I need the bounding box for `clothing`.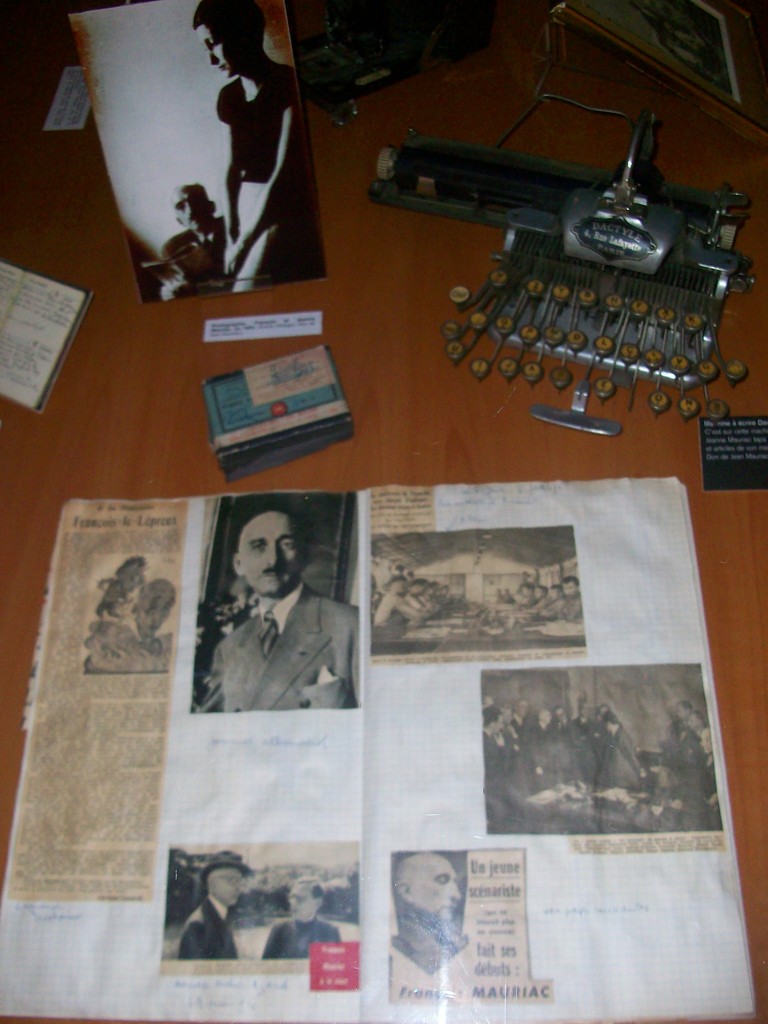
Here it is: (x1=196, y1=551, x2=374, y2=711).
